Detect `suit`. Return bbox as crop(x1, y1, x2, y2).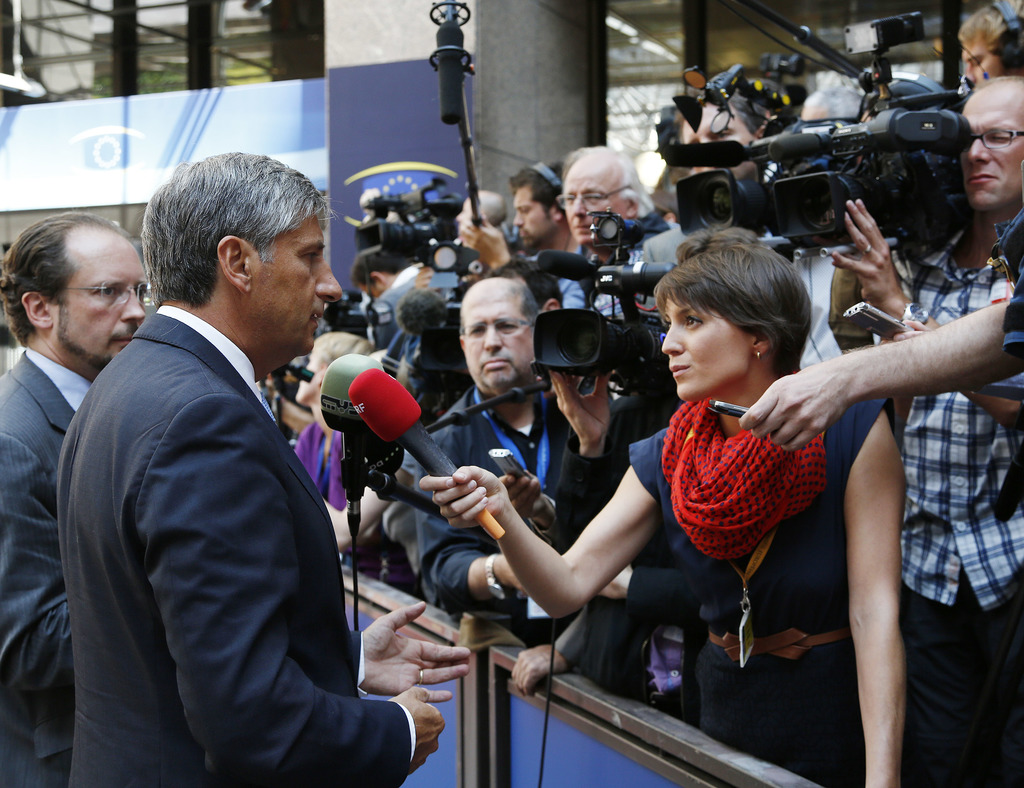
crop(56, 312, 413, 787).
